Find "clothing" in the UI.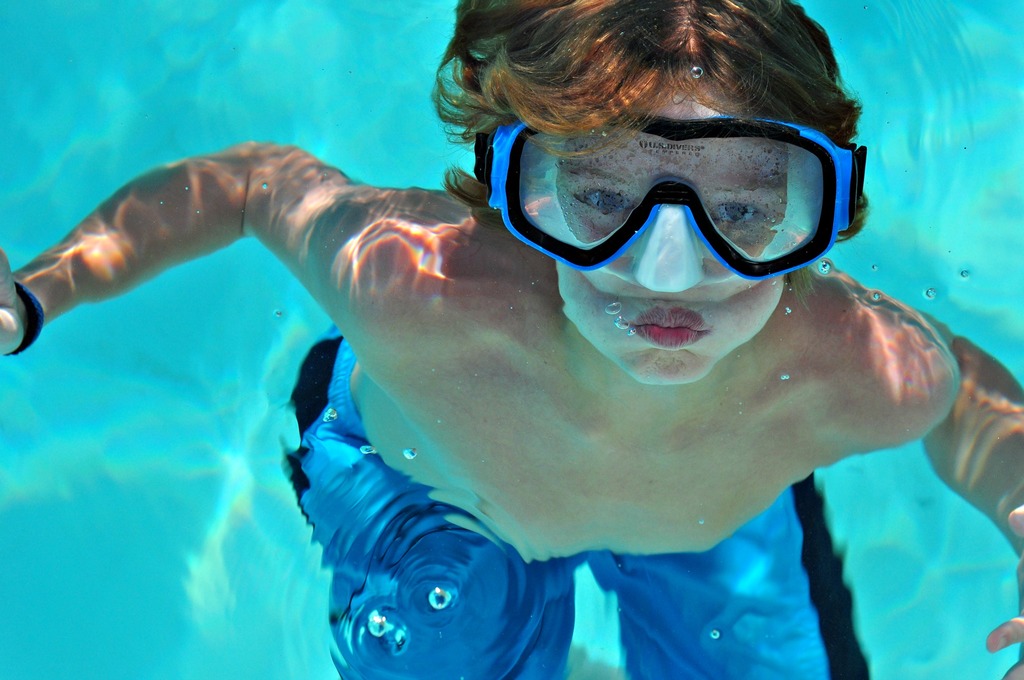
UI element at detection(280, 325, 831, 679).
